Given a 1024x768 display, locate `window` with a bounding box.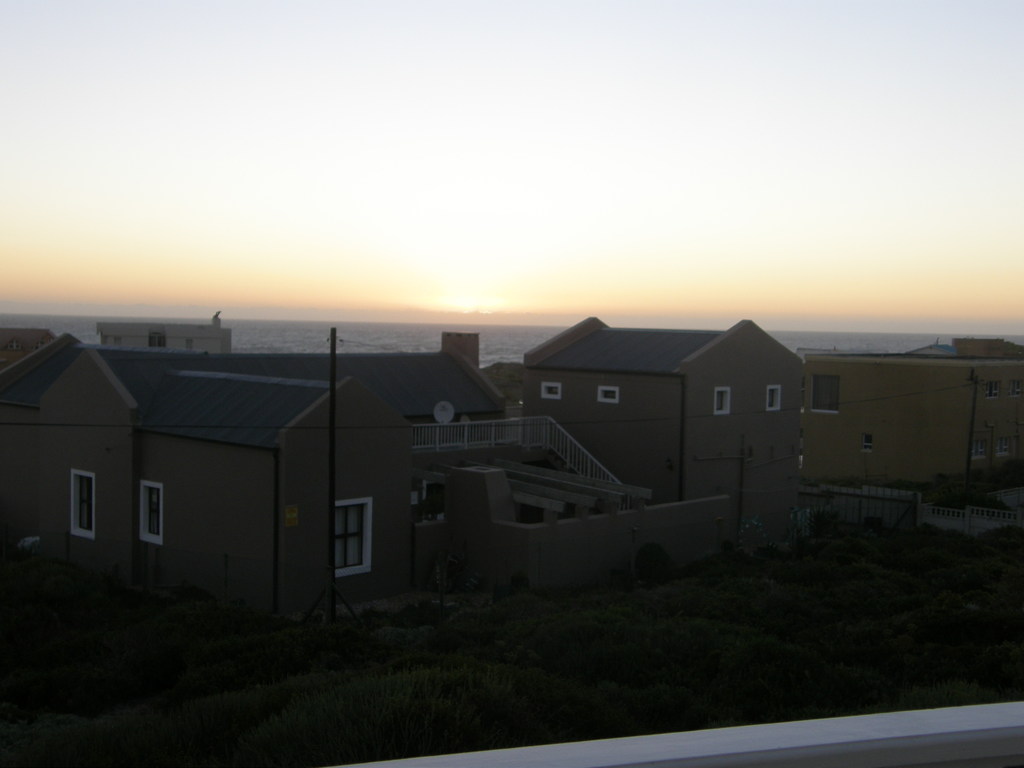
Located: rect(986, 381, 1002, 397).
